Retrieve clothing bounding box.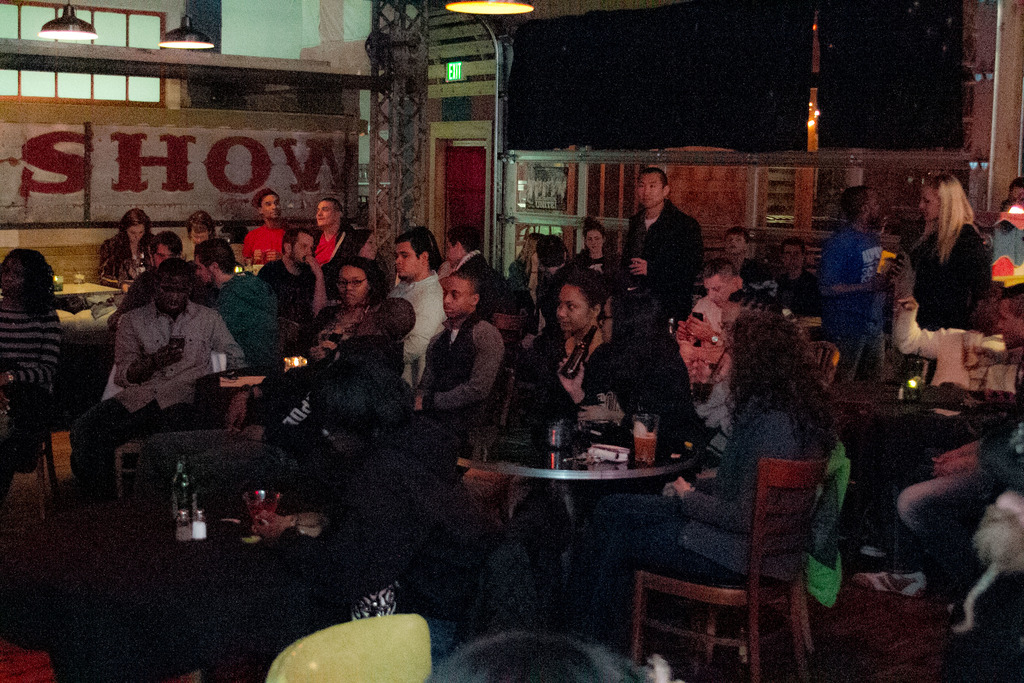
Bounding box: select_region(77, 292, 252, 481).
